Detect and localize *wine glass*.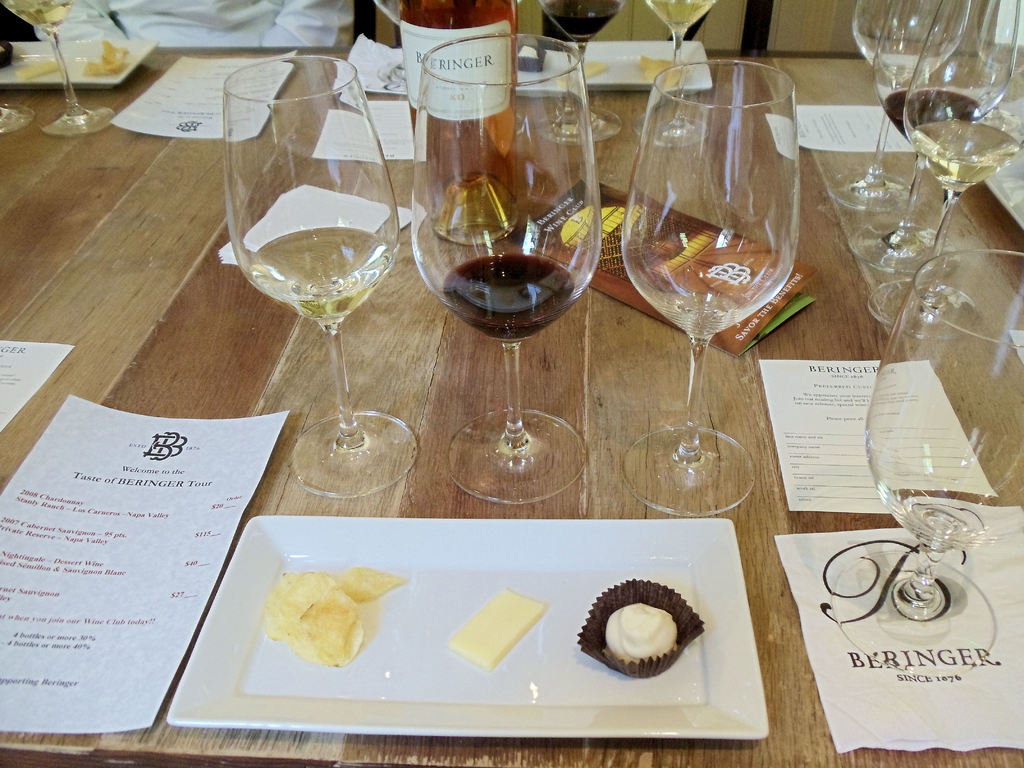
Localized at 636 0 717 142.
